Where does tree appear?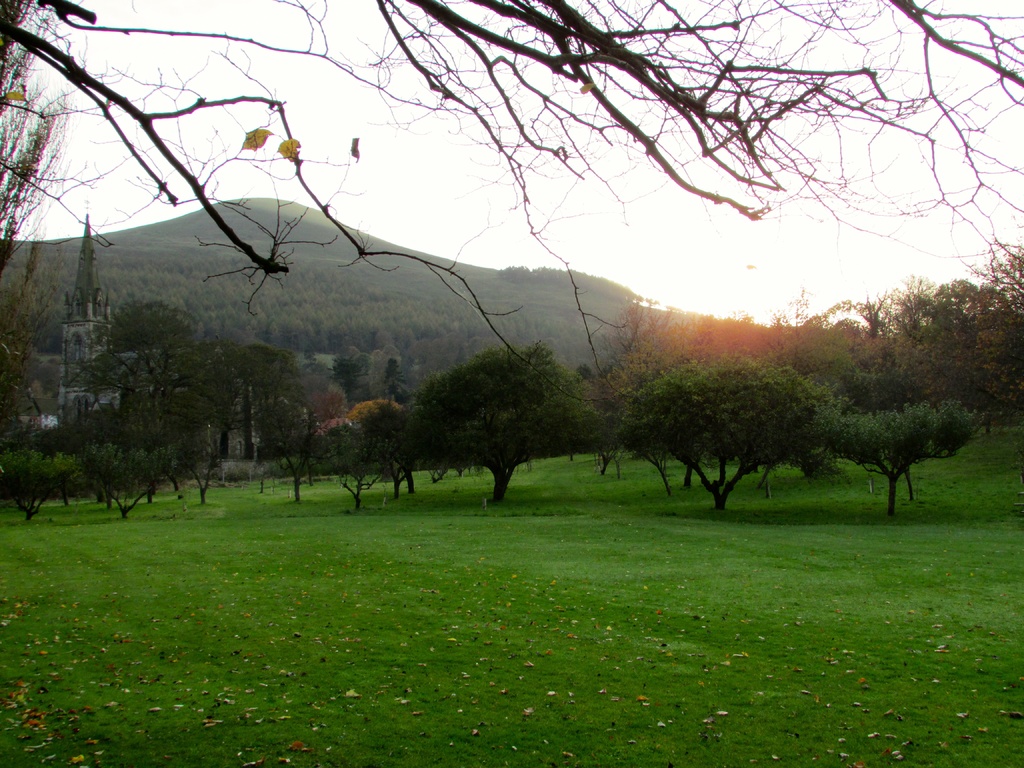
Appears at x1=269, y1=319, x2=362, y2=537.
